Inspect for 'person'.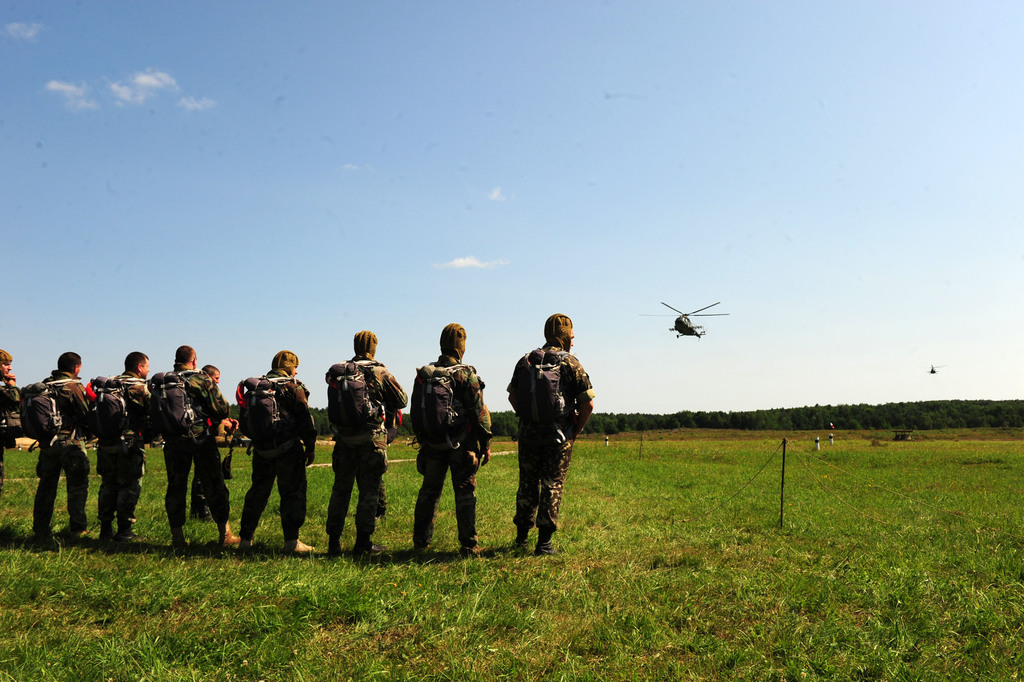
Inspection: region(146, 336, 223, 560).
